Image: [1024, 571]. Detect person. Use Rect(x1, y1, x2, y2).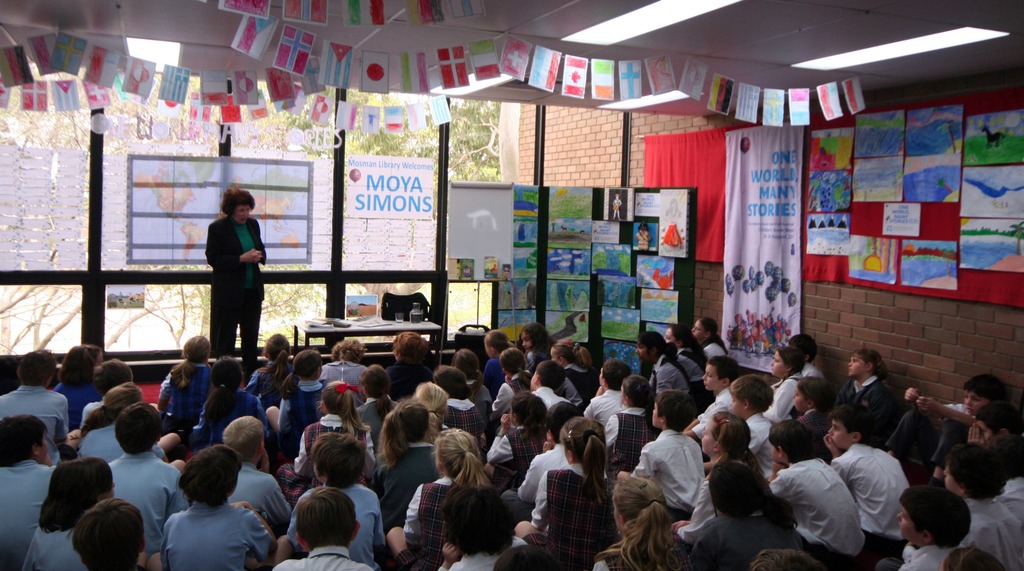
Rect(246, 332, 294, 406).
